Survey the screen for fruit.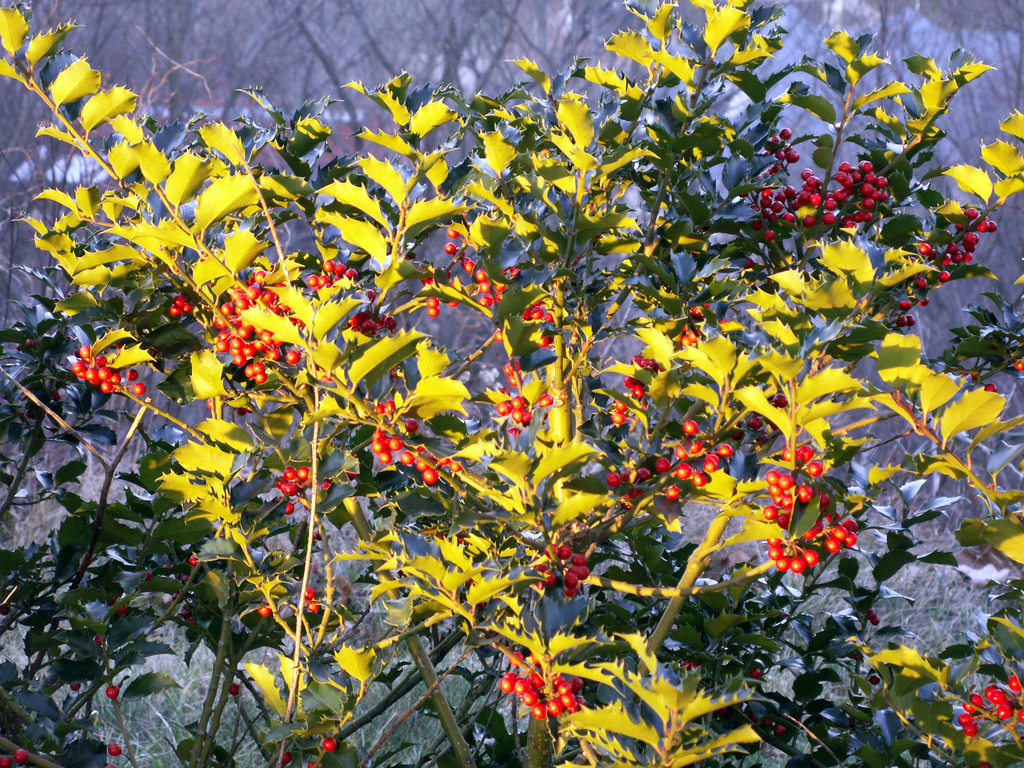
Survey found: [255,605,273,616].
